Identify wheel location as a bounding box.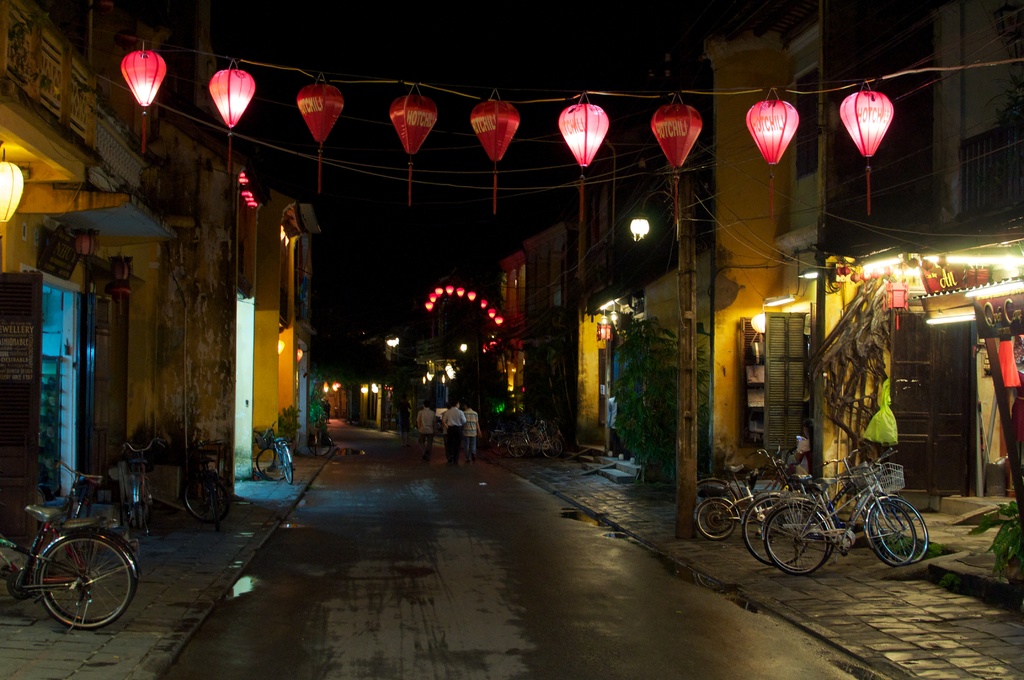
bbox(286, 454, 296, 483).
